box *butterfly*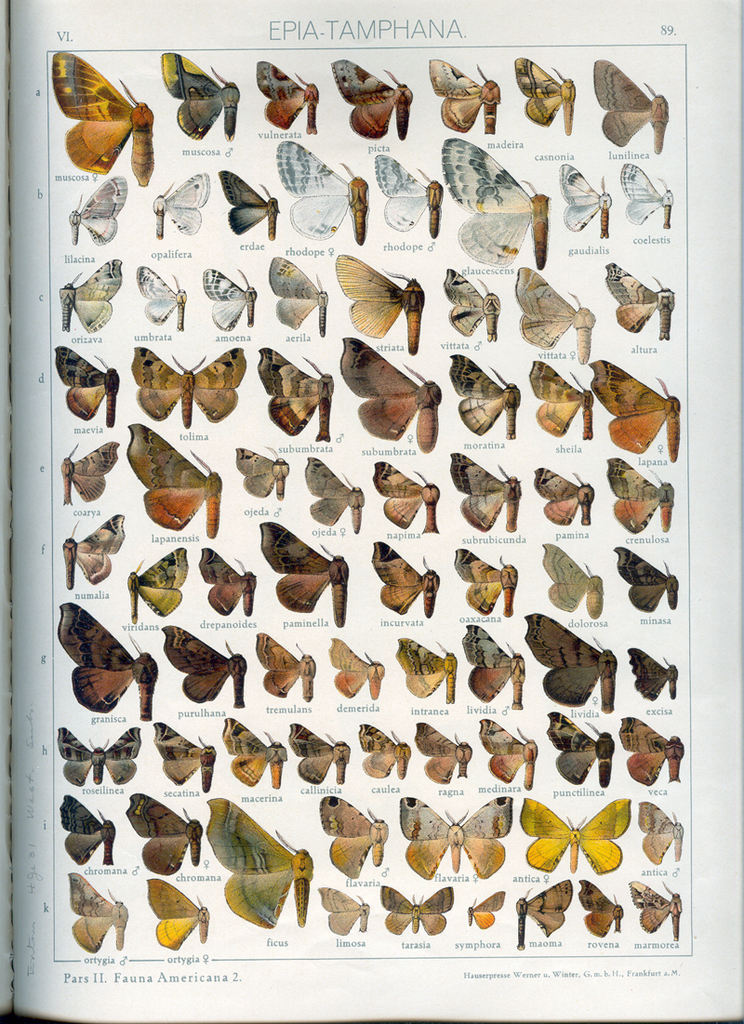
box(612, 542, 675, 605)
